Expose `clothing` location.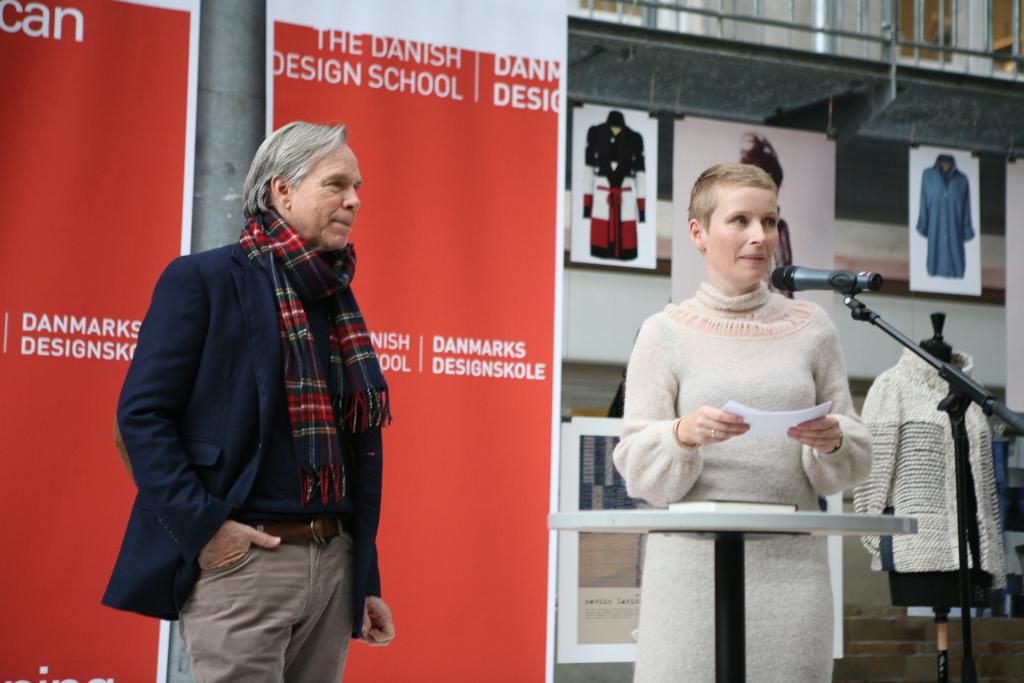
Exposed at <region>736, 129, 795, 298</region>.
